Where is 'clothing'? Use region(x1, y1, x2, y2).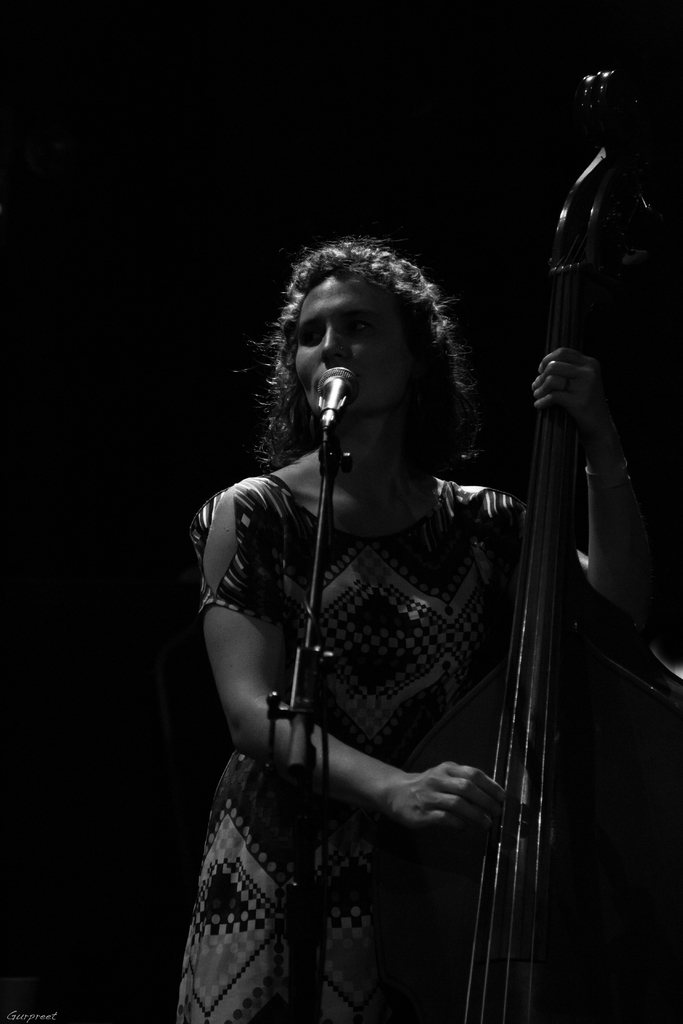
region(193, 405, 553, 984).
